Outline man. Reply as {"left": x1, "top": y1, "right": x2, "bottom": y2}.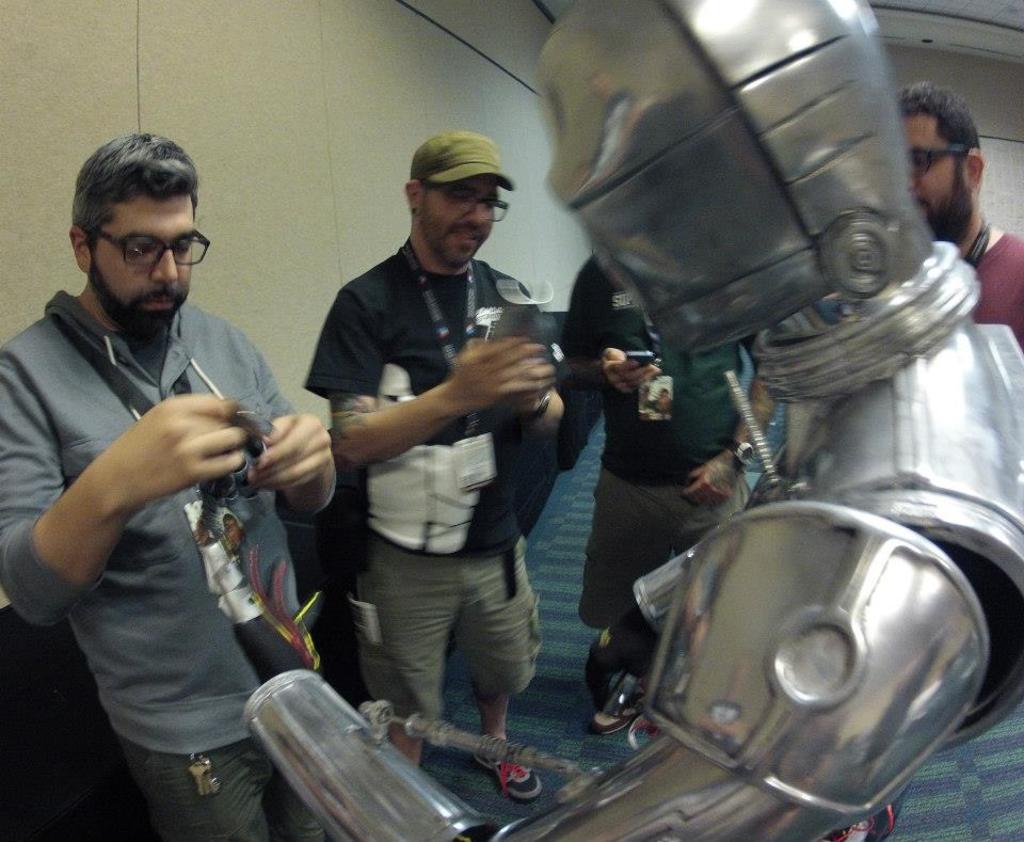
{"left": 890, "top": 79, "right": 1023, "bottom": 350}.
